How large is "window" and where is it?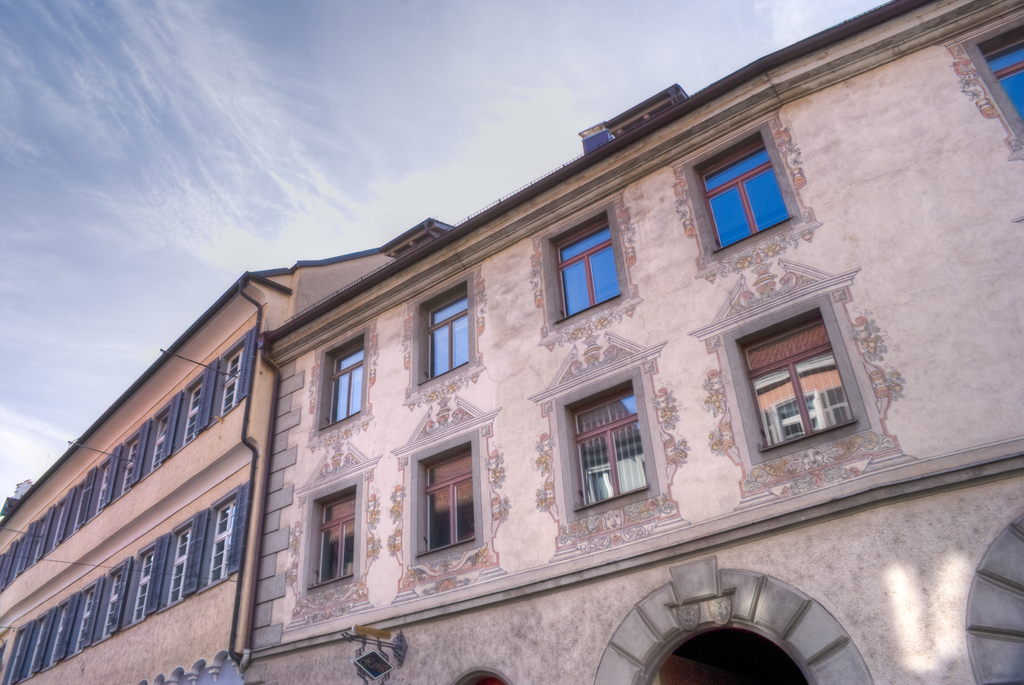
Bounding box: 63 574 102 663.
